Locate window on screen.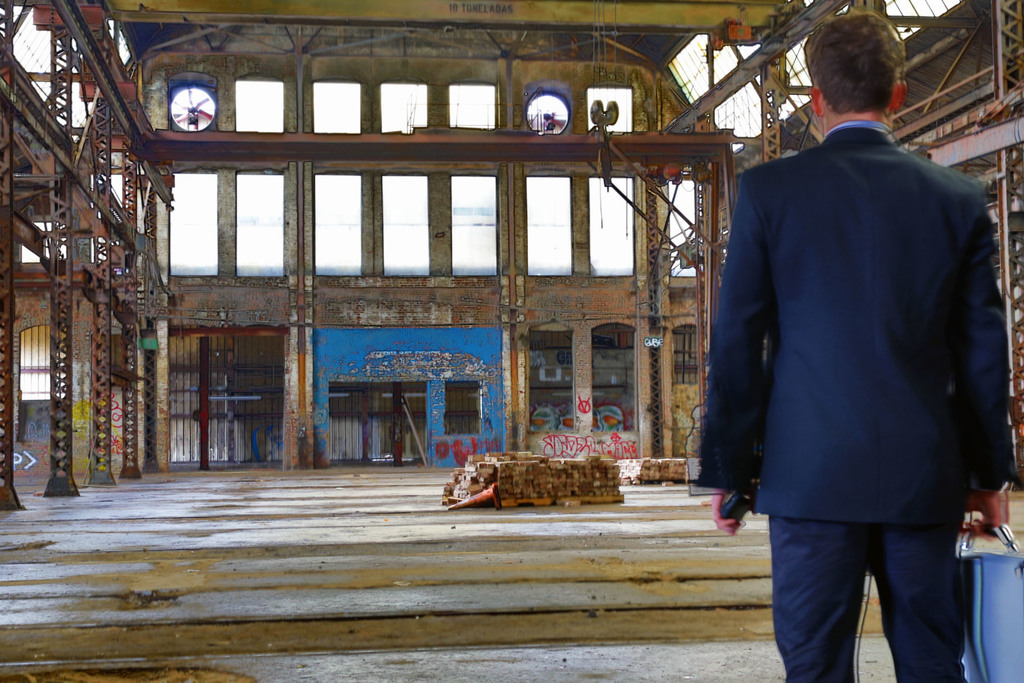
On screen at <box>662,181,699,274</box>.
